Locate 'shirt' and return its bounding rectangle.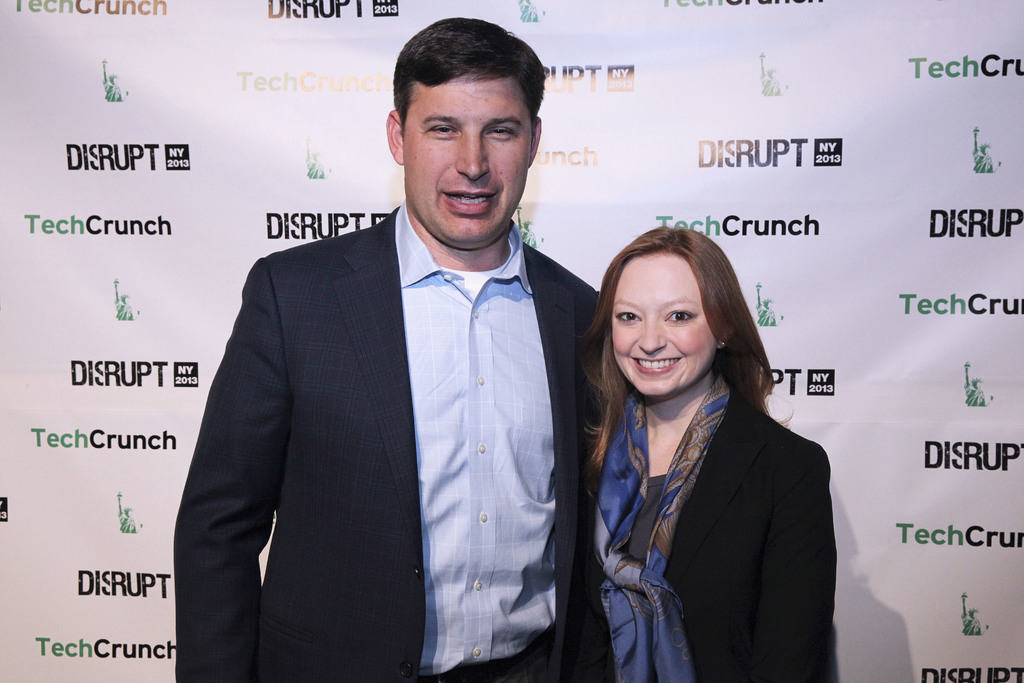
(393, 195, 556, 677).
